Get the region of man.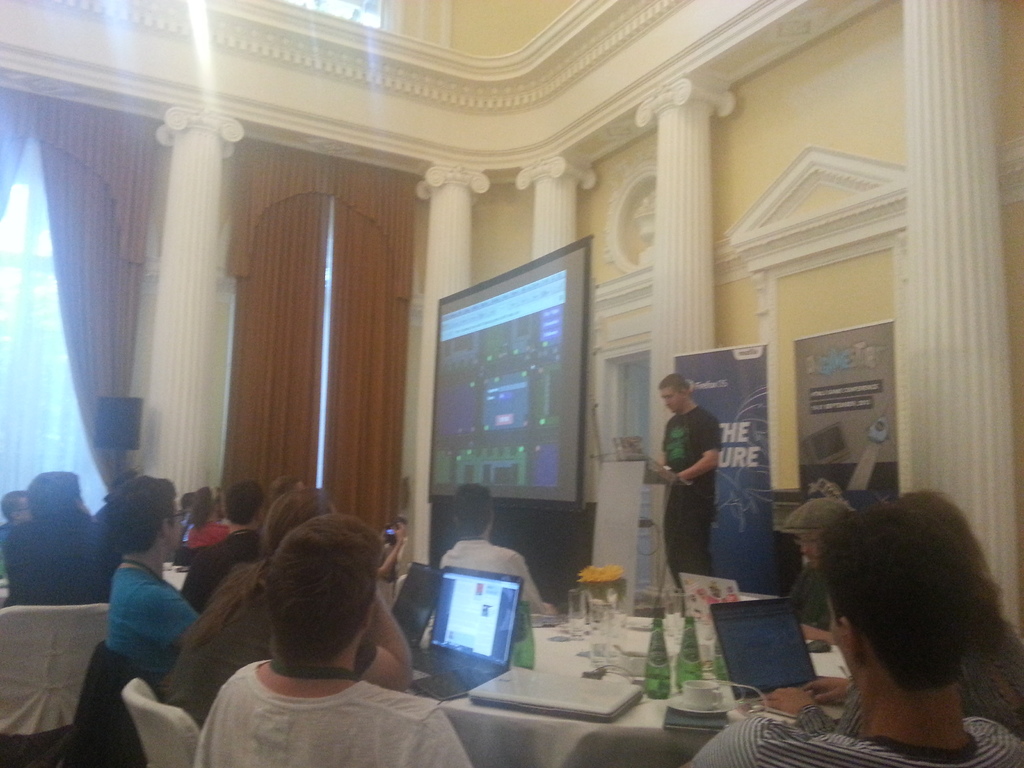
left=191, top=521, right=475, bottom=767.
